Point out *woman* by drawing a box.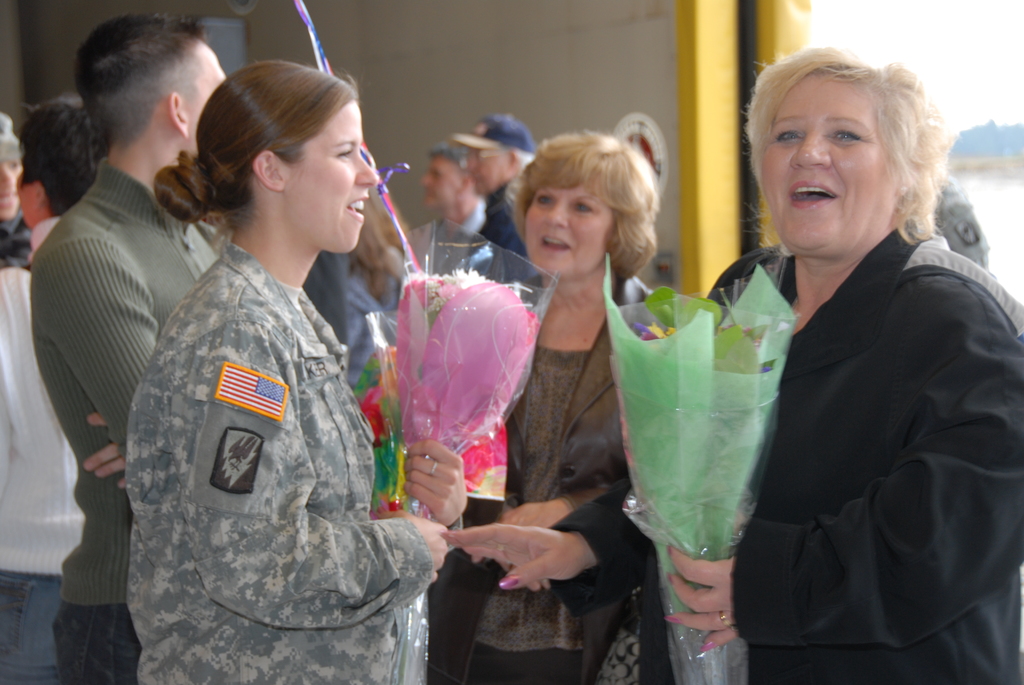
detection(474, 127, 678, 653).
